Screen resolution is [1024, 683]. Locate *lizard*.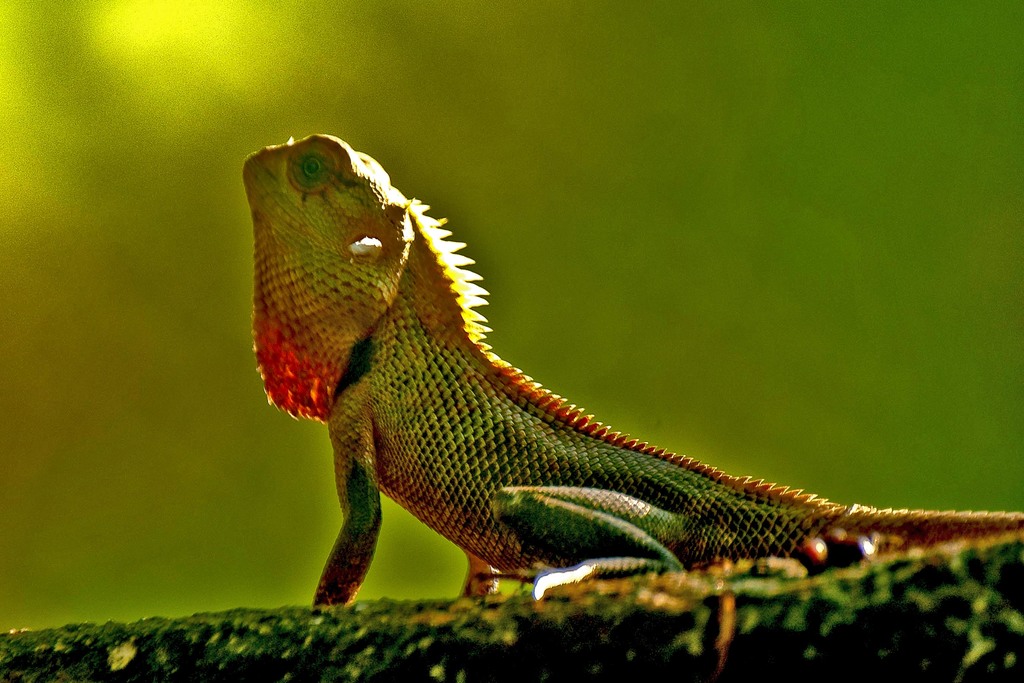
x1=262, y1=123, x2=961, y2=620.
